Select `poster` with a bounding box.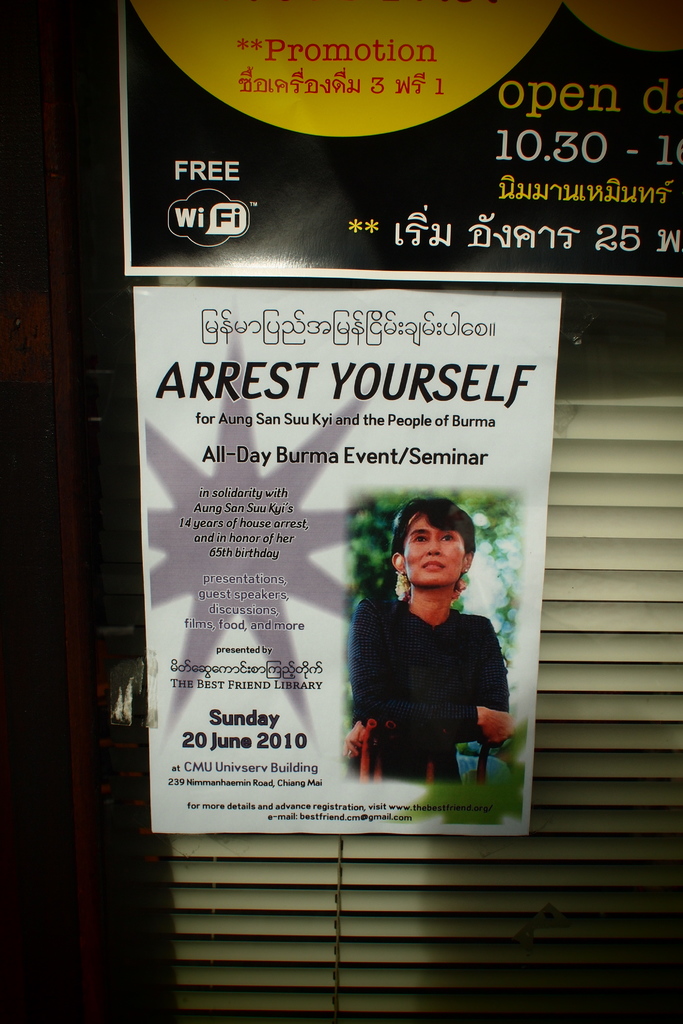
Rect(131, 287, 565, 833).
